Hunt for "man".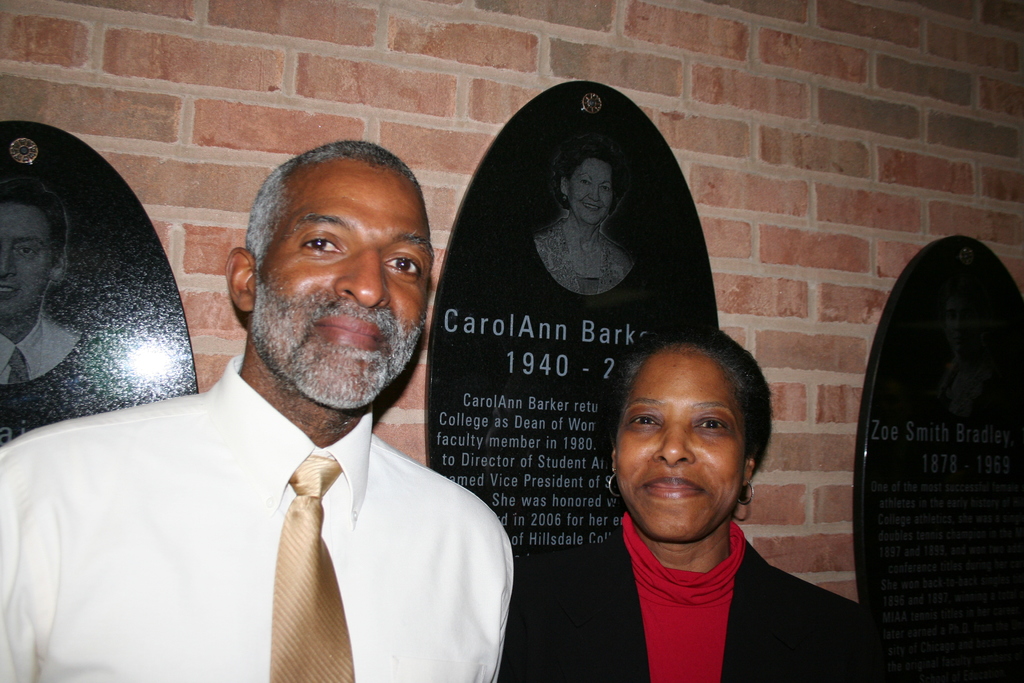
Hunted down at 28, 109, 552, 682.
